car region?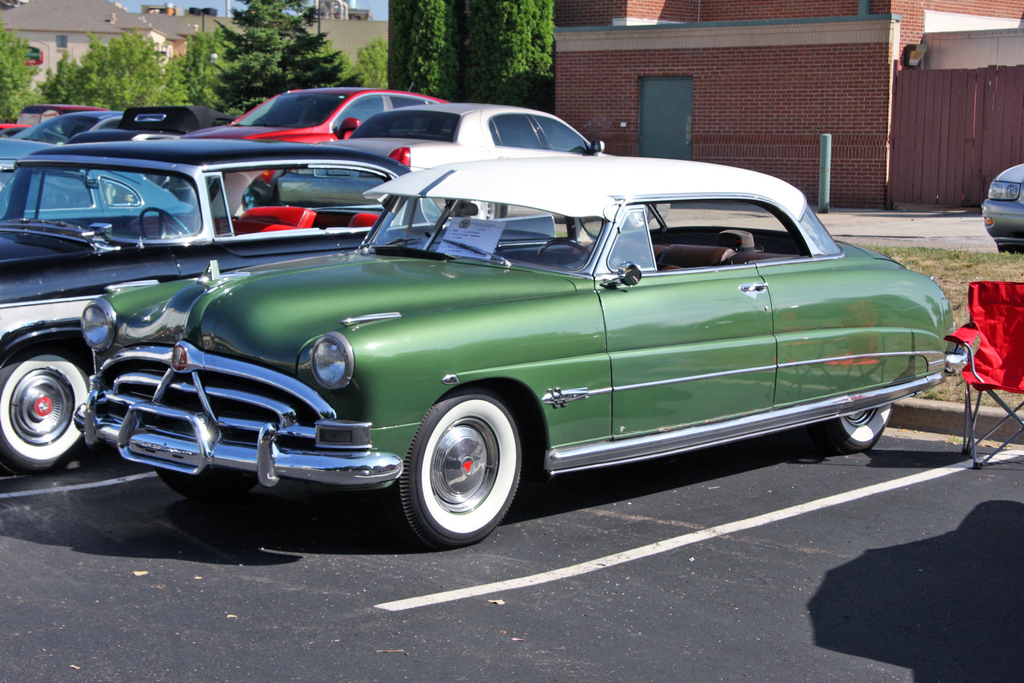
0 139 556 475
